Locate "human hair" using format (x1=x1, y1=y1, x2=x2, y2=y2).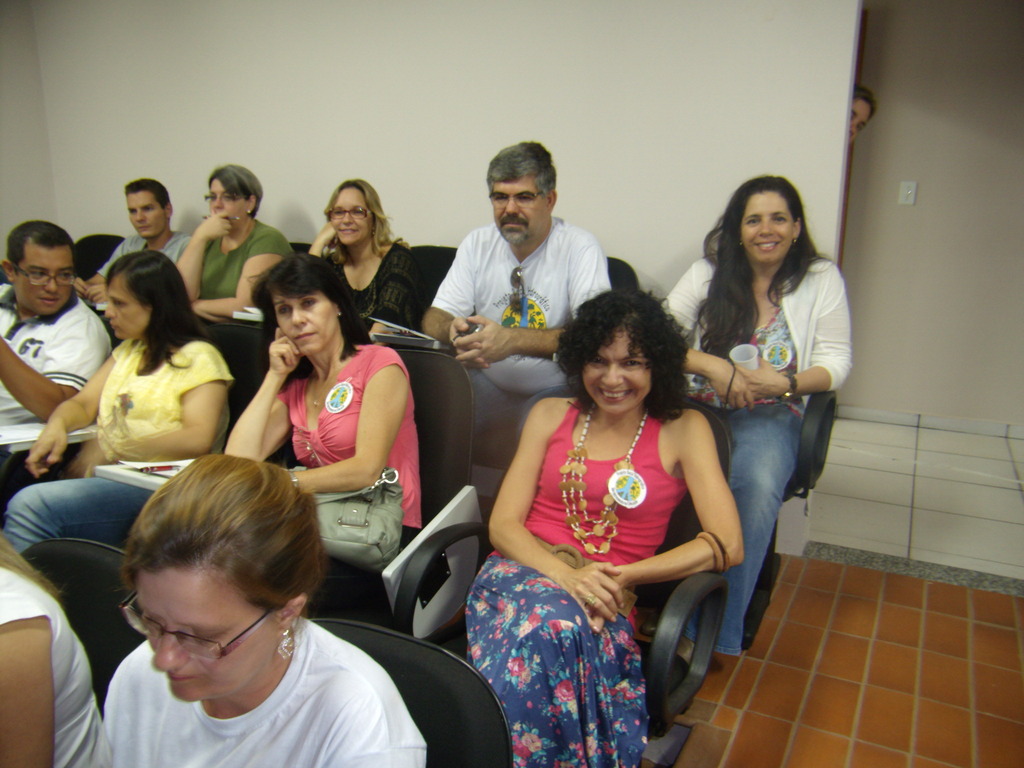
(x1=102, y1=247, x2=214, y2=376).
